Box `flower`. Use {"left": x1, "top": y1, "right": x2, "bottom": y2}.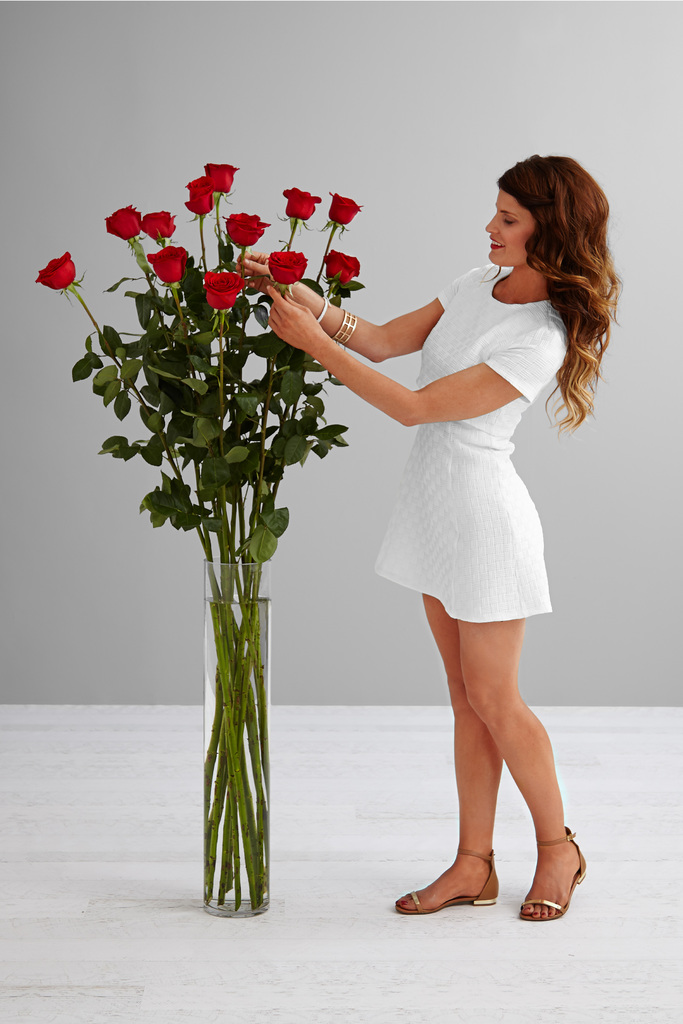
{"left": 331, "top": 188, "right": 358, "bottom": 228}.
